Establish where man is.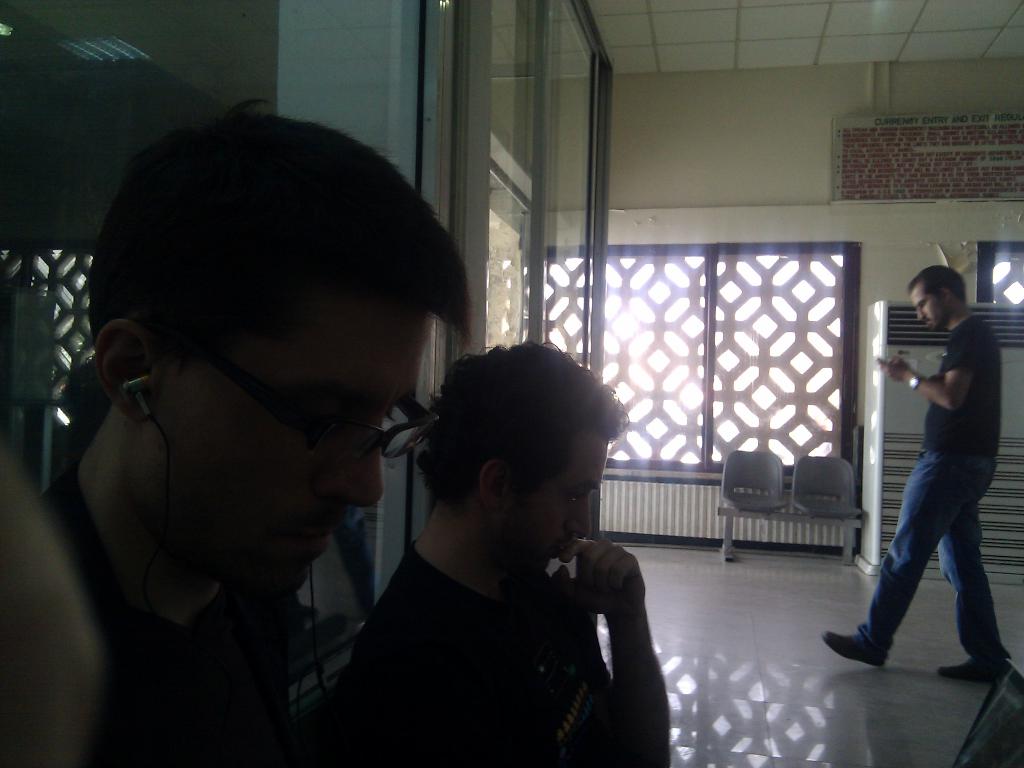
Established at <bbox>301, 339, 692, 764</bbox>.
